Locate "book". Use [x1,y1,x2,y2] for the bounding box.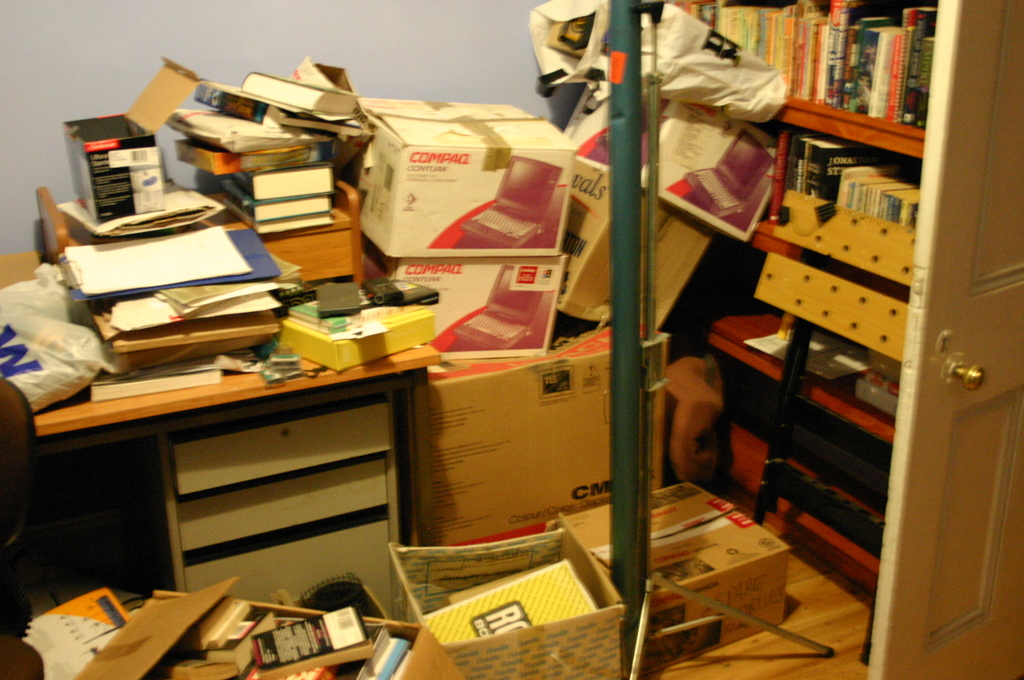
[412,552,601,649].
